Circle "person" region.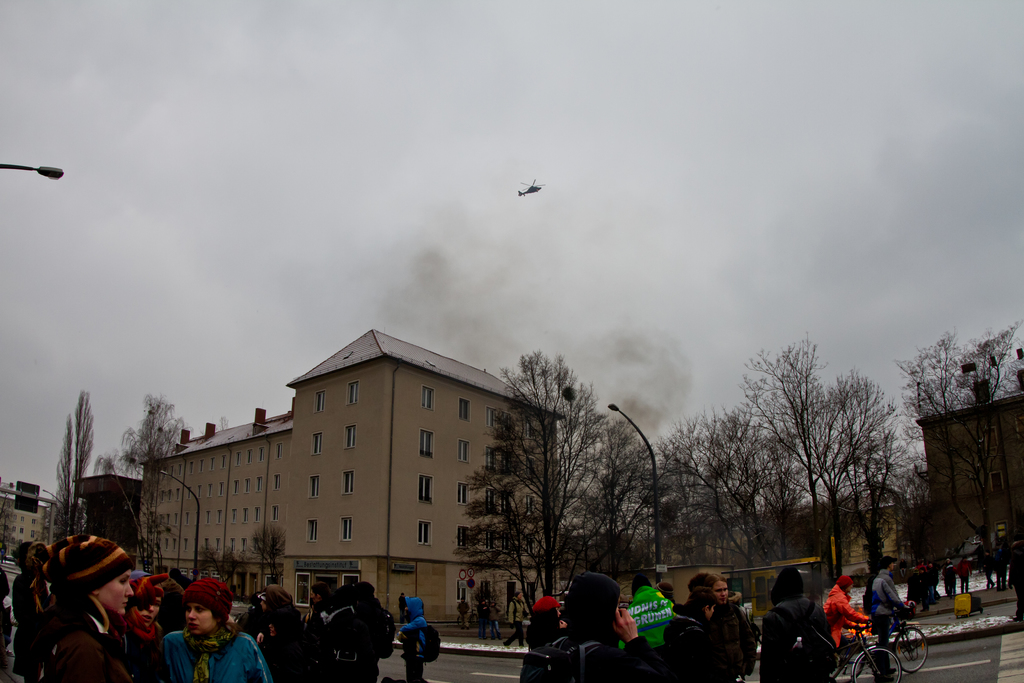
Region: BBox(865, 554, 918, 653).
